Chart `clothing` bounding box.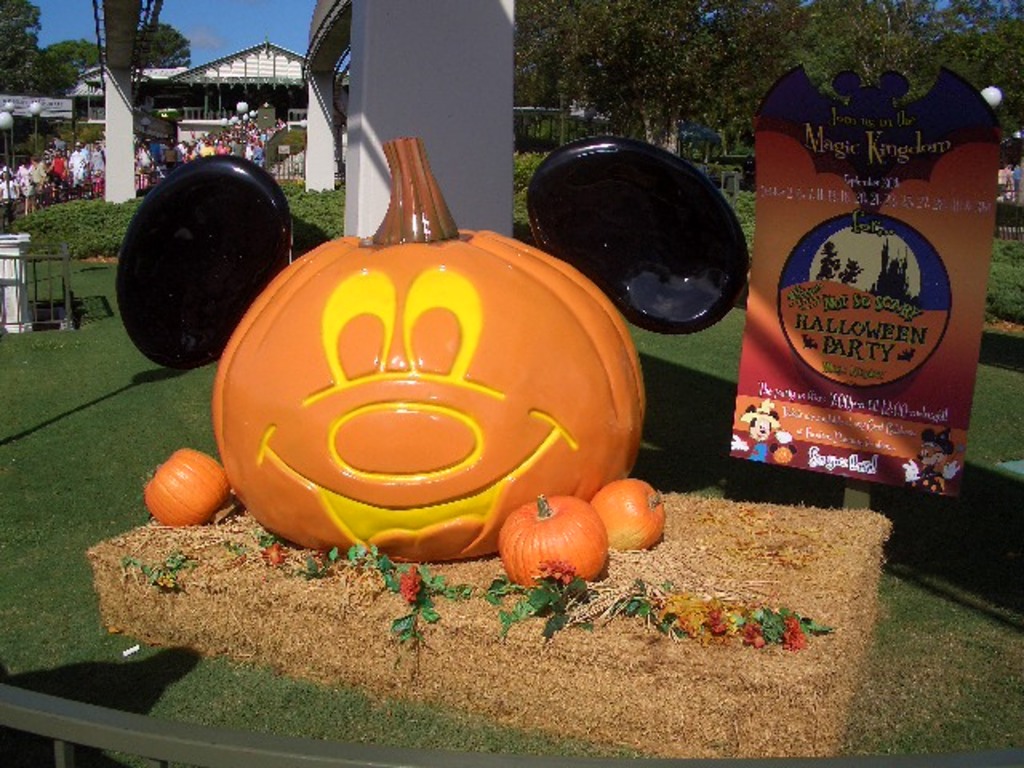
Charted: select_region(229, 141, 243, 162).
